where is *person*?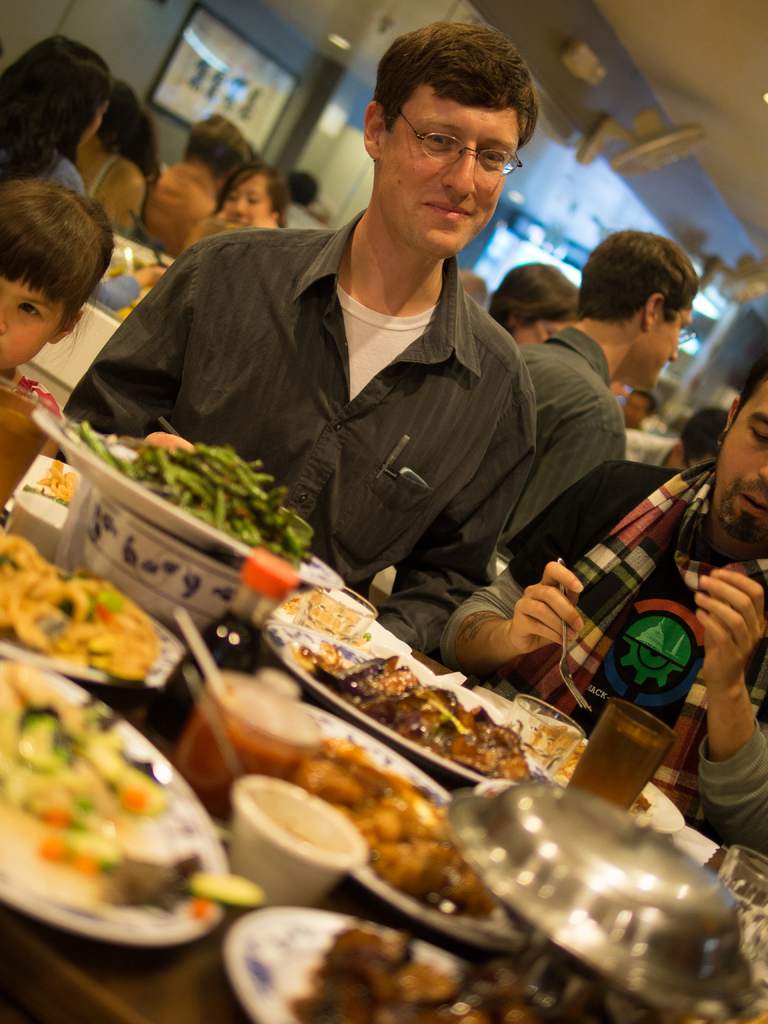
{"left": 506, "top": 234, "right": 703, "bottom": 561}.
